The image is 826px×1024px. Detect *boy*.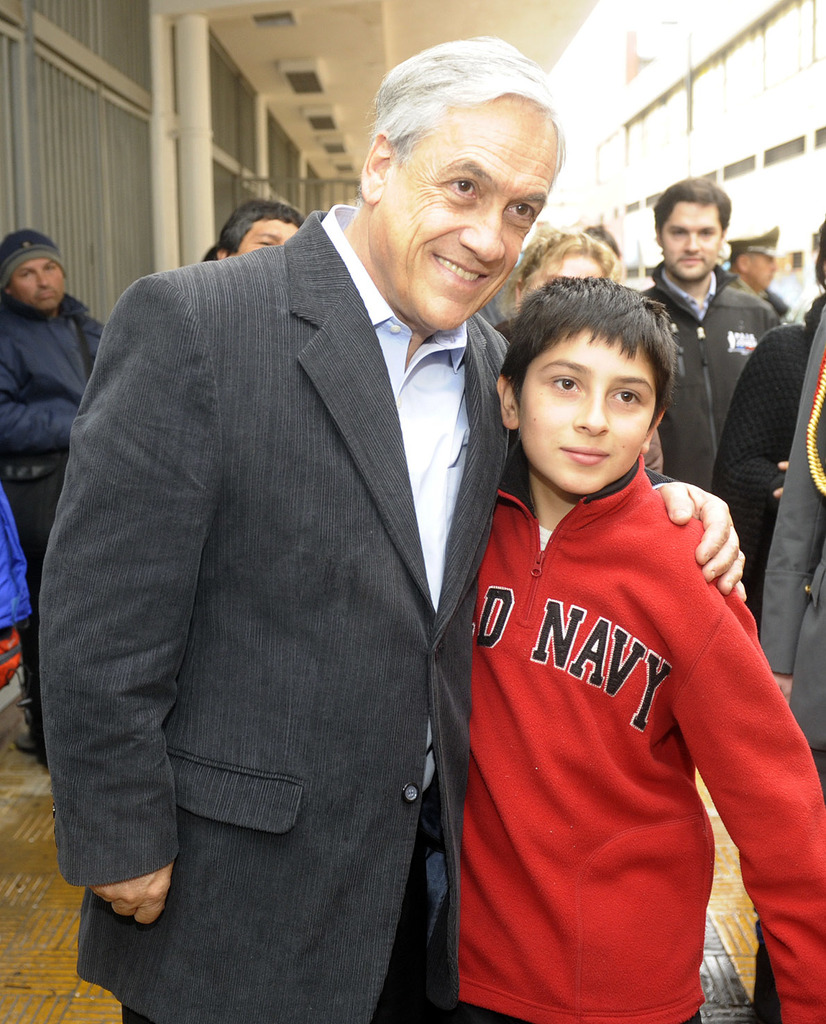
Detection: [437,241,788,995].
